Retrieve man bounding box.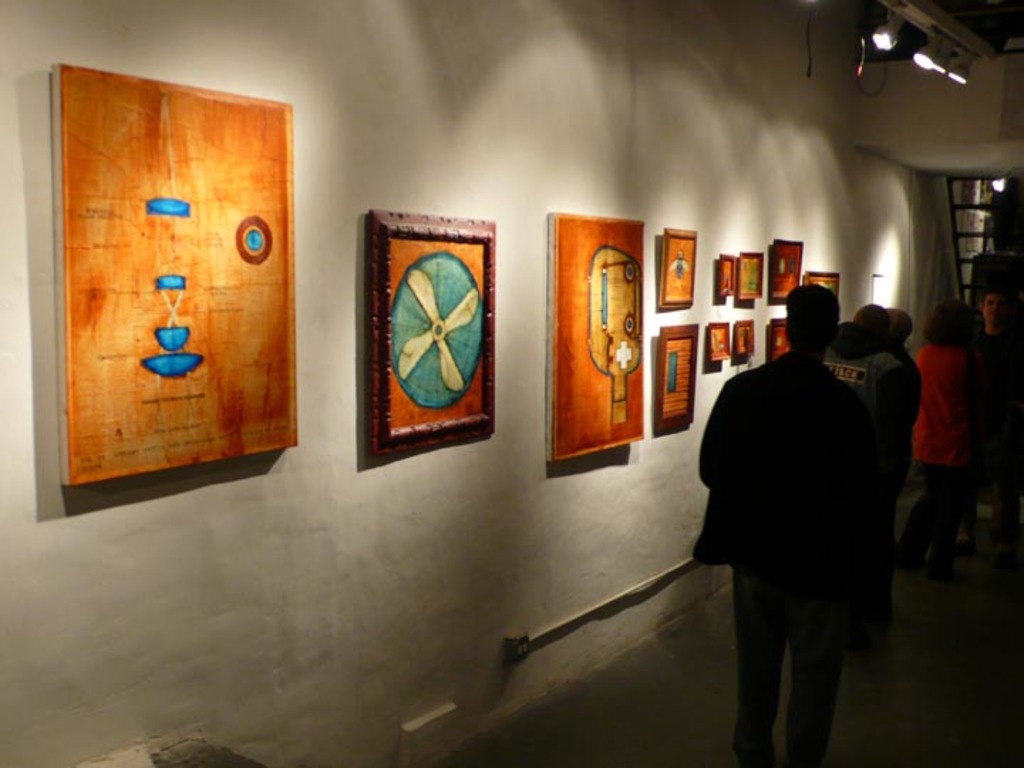
Bounding box: 700/283/885/767.
